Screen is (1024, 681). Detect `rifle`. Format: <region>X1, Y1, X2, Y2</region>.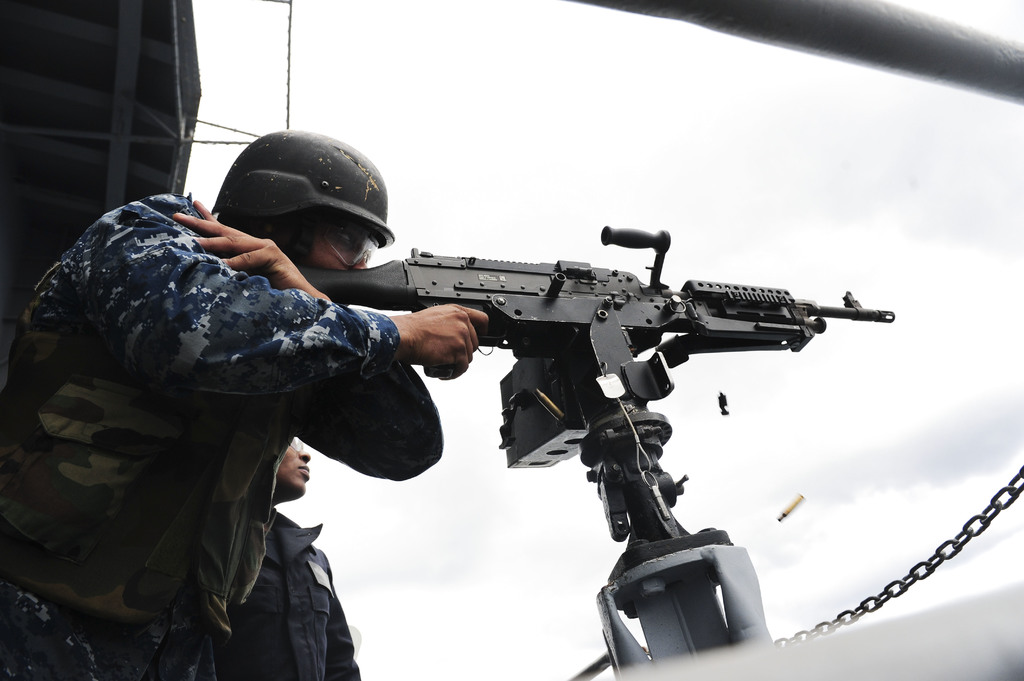
<region>294, 226, 893, 671</region>.
